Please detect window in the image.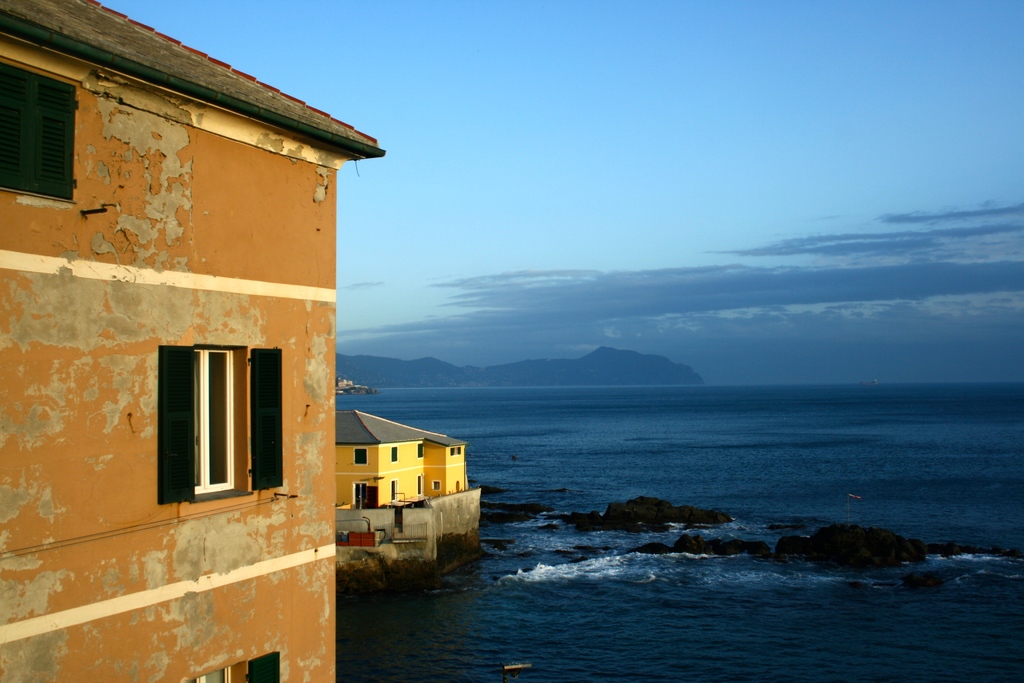
bbox(450, 445, 465, 457).
